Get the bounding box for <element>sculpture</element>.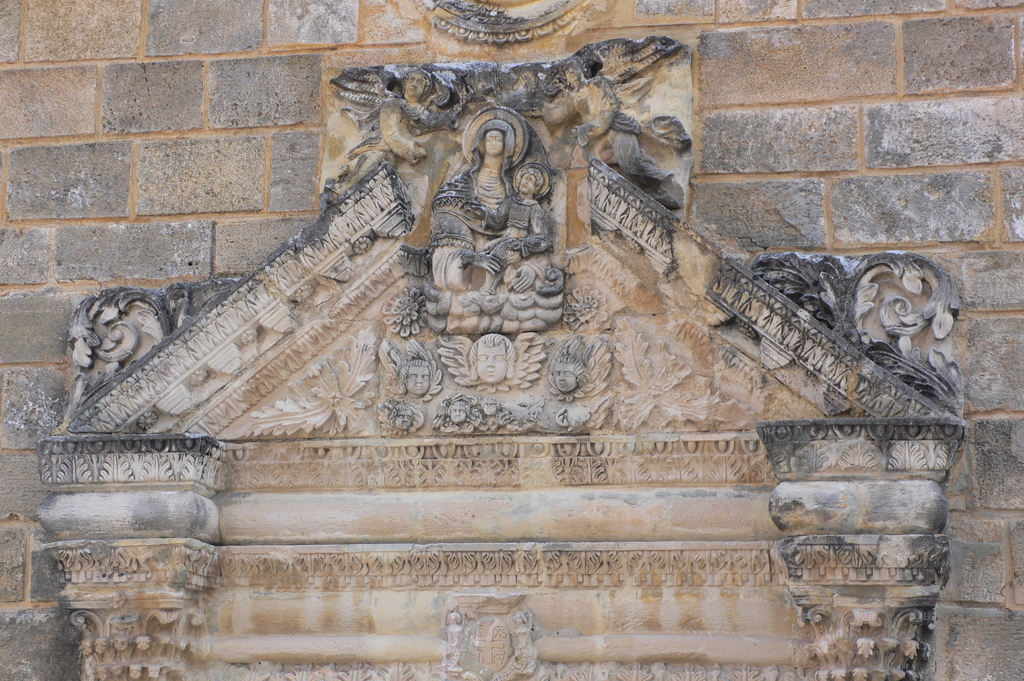
533,53,691,209.
